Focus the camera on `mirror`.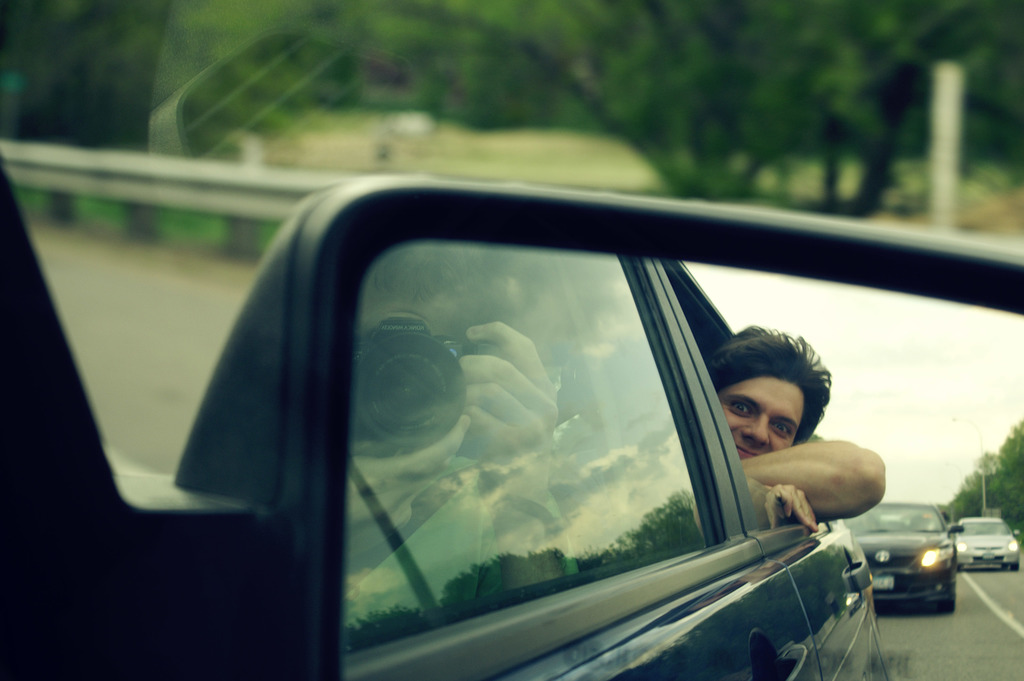
Focus region: select_region(347, 238, 1023, 680).
